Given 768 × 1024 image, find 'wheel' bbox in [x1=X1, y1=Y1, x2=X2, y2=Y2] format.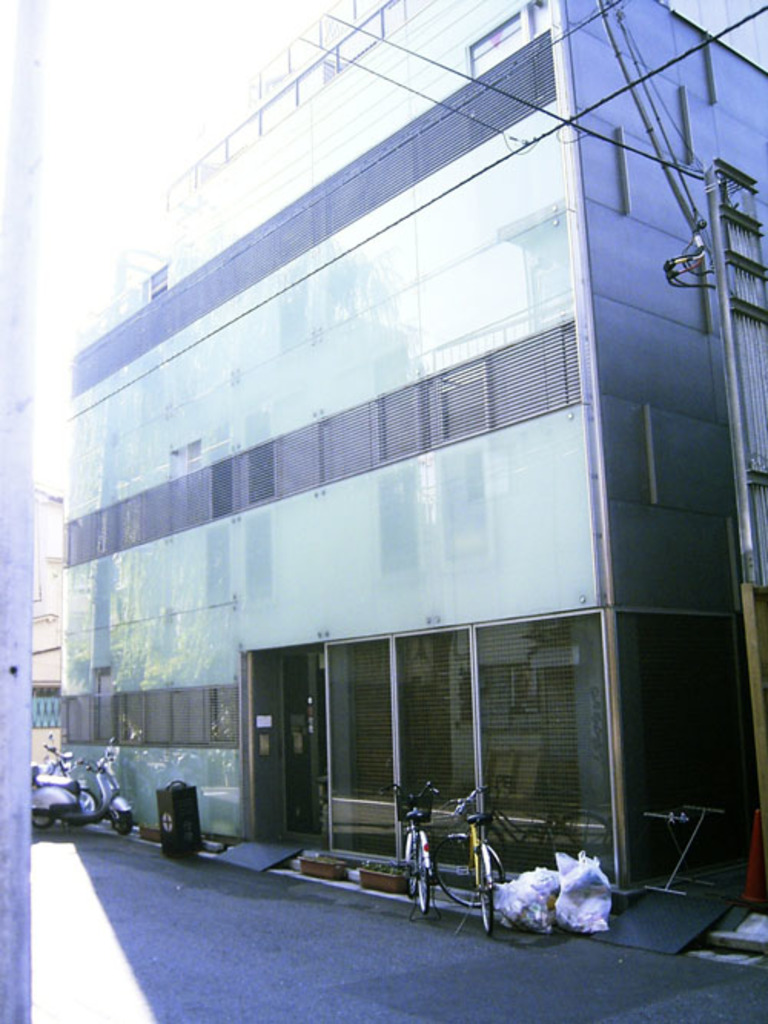
[x1=31, y1=812, x2=55, y2=832].
